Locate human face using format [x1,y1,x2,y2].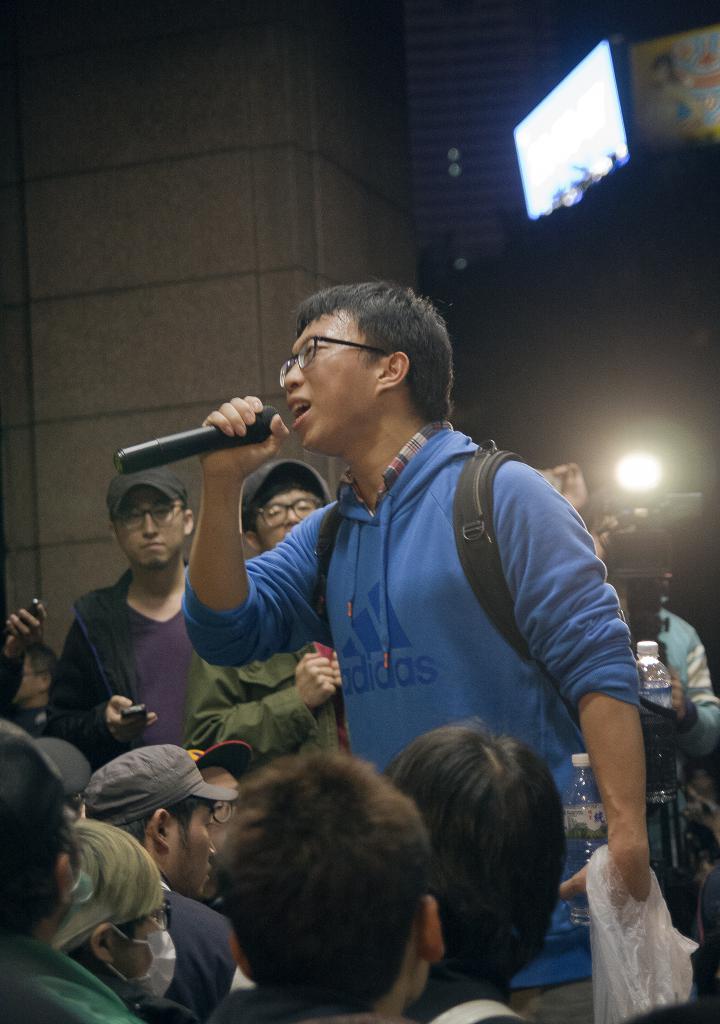
[253,484,313,549].
